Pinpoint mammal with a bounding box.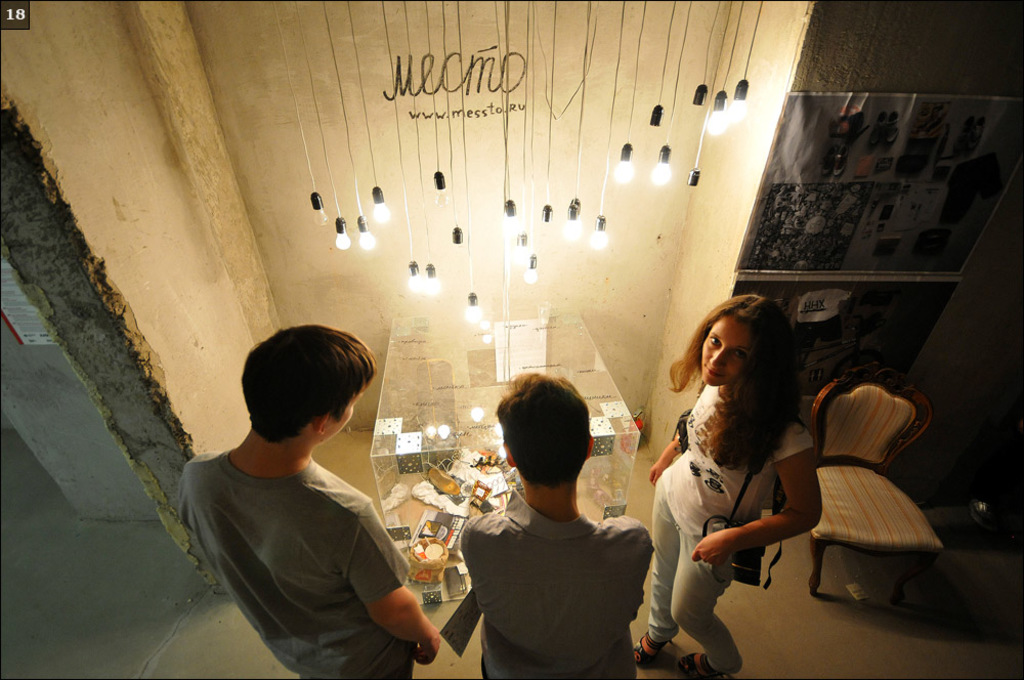
460:364:655:679.
